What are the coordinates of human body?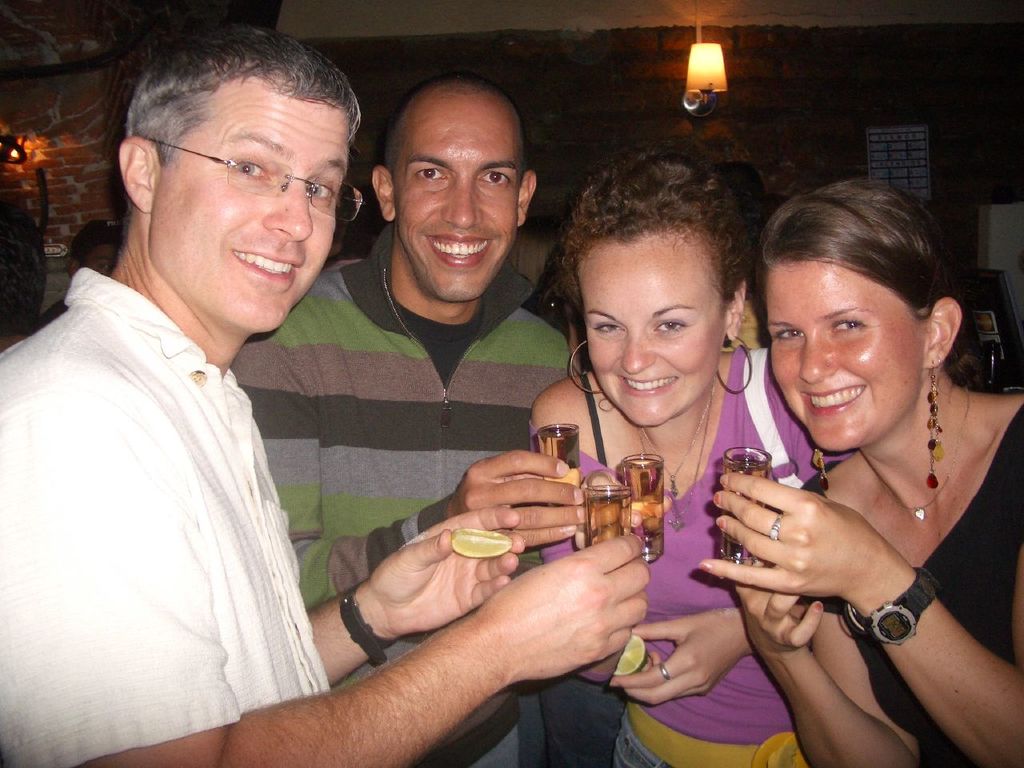
(223,242,605,755).
